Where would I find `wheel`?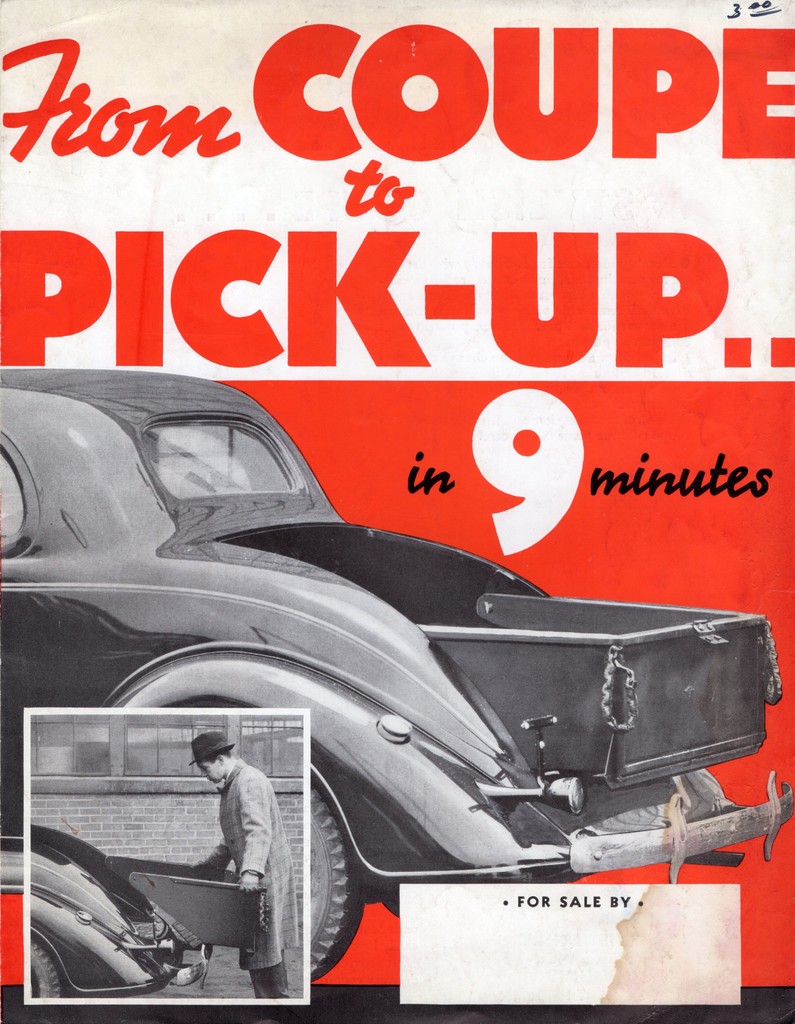
At crop(24, 940, 70, 1001).
